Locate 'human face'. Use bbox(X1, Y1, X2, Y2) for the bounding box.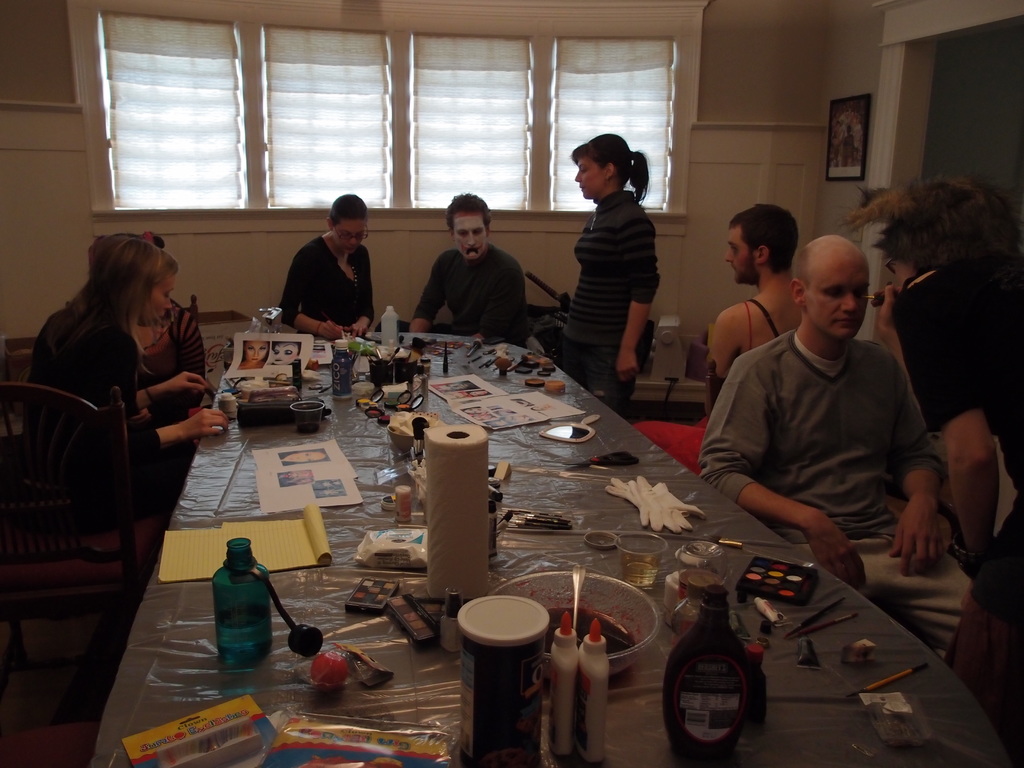
bbox(284, 451, 325, 461).
